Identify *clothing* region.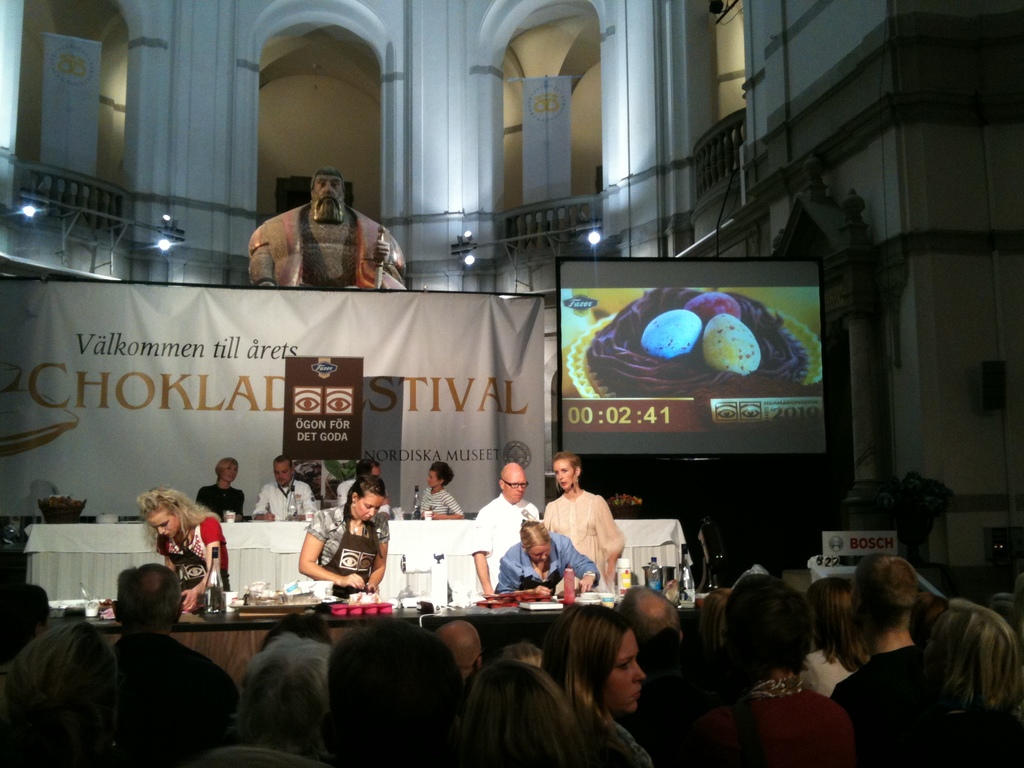
Region: bbox=(497, 531, 596, 591).
